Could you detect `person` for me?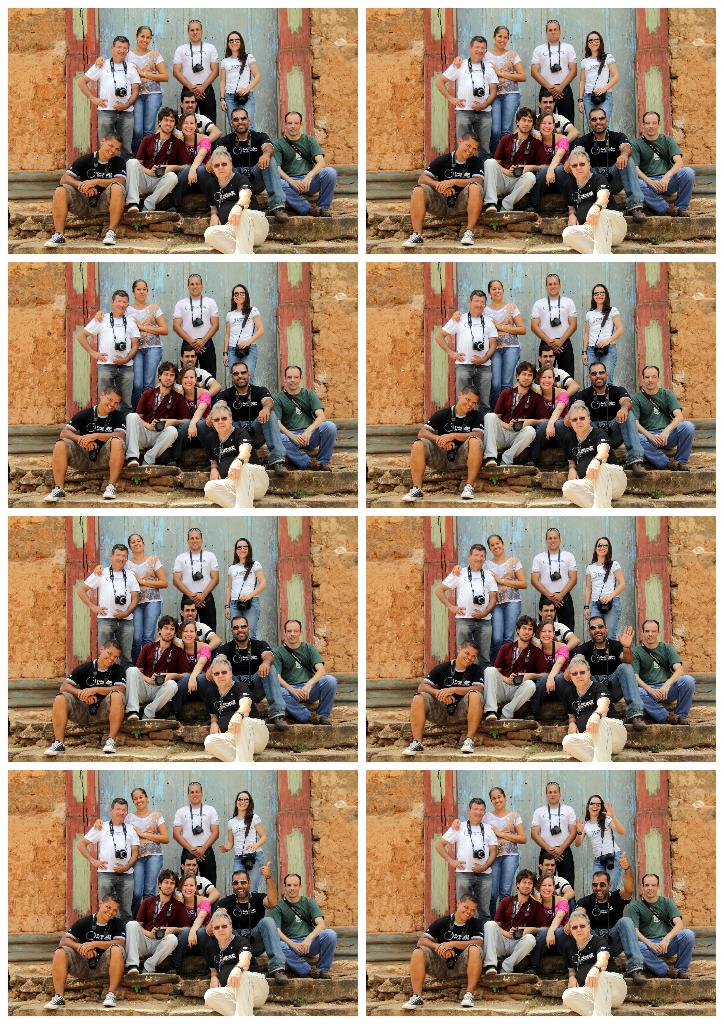
Detection result: <box>224,792,264,889</box>.
